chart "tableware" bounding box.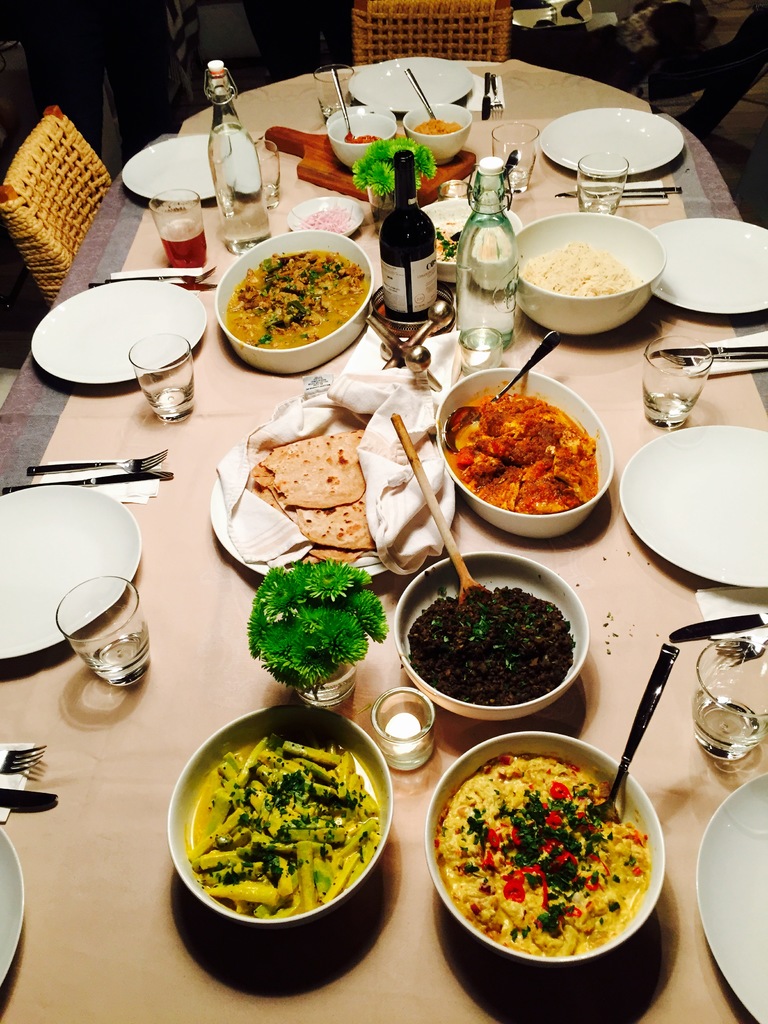
Charted: region(644, 333, 709, 428).
